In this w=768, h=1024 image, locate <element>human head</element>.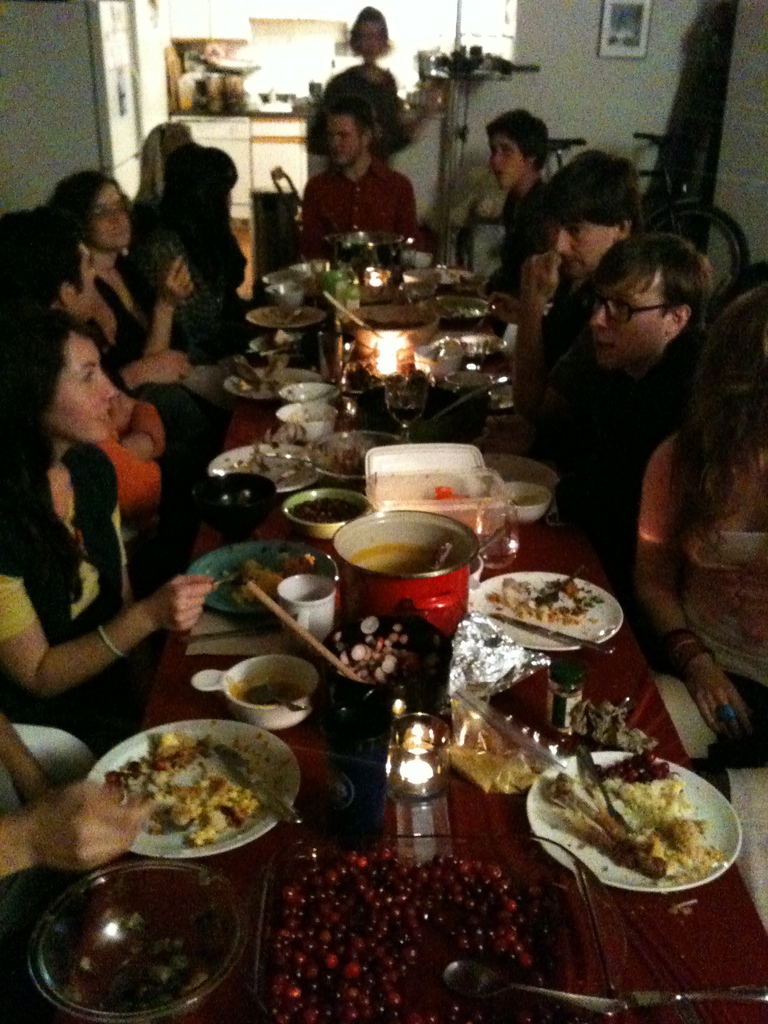
Bounding box: region(543, 149, 641, 277).
